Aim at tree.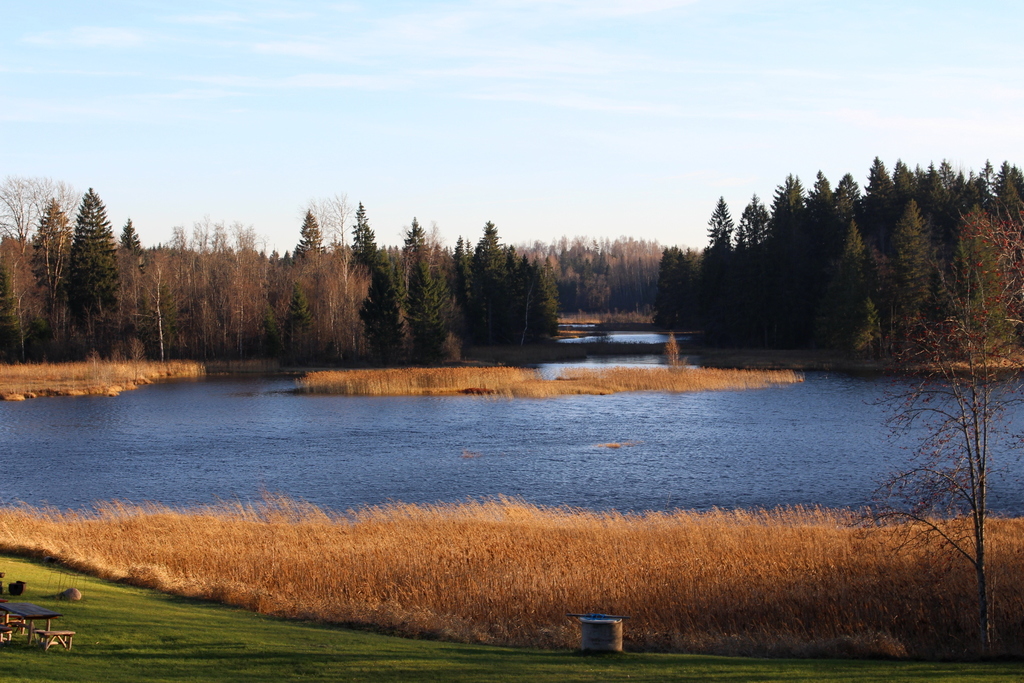
Aimed at left=625, top=235, right=662, bottom=314.
